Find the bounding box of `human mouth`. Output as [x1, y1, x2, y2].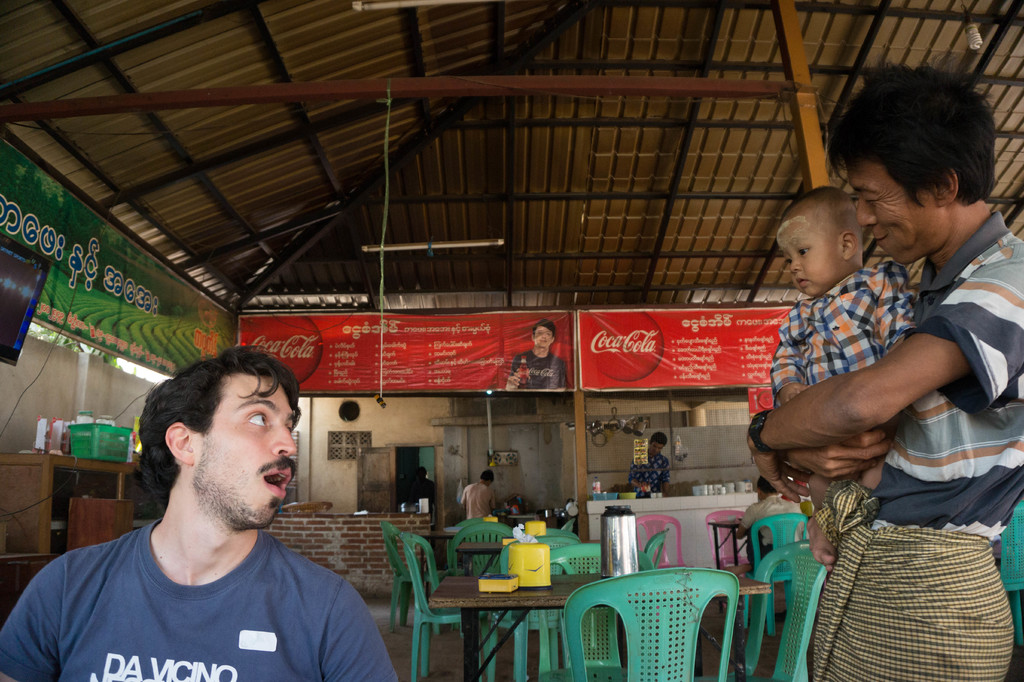
[259, 458, 294, 498].
